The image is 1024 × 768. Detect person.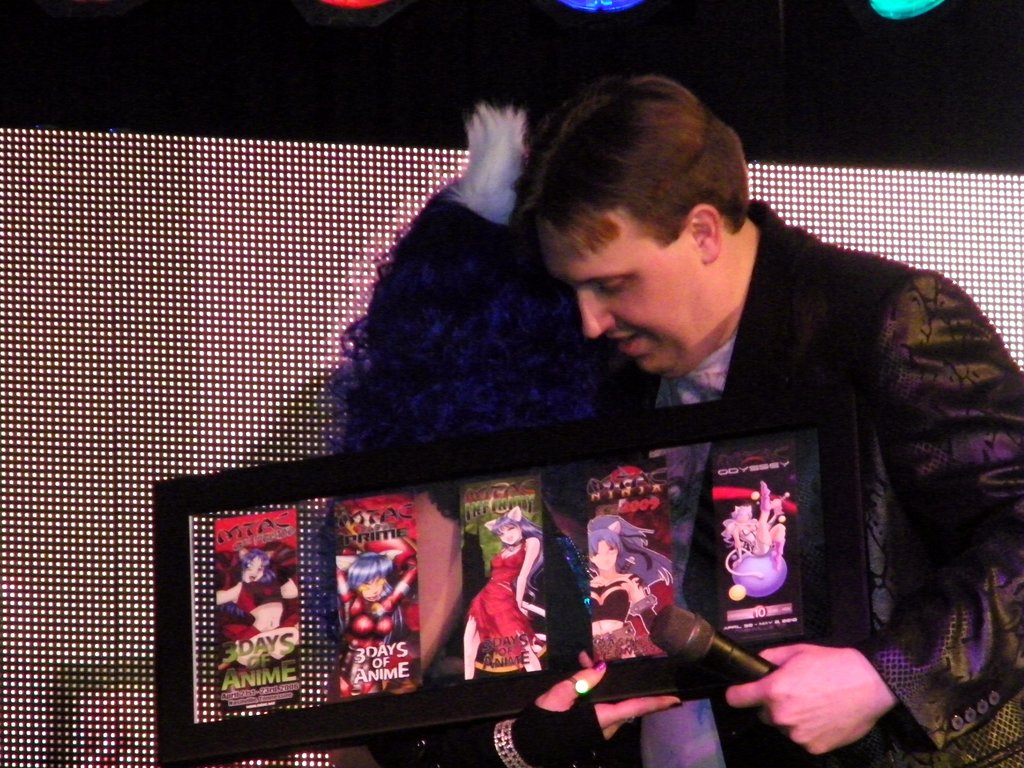
Detection: detection(207, 549, 300, 689).
